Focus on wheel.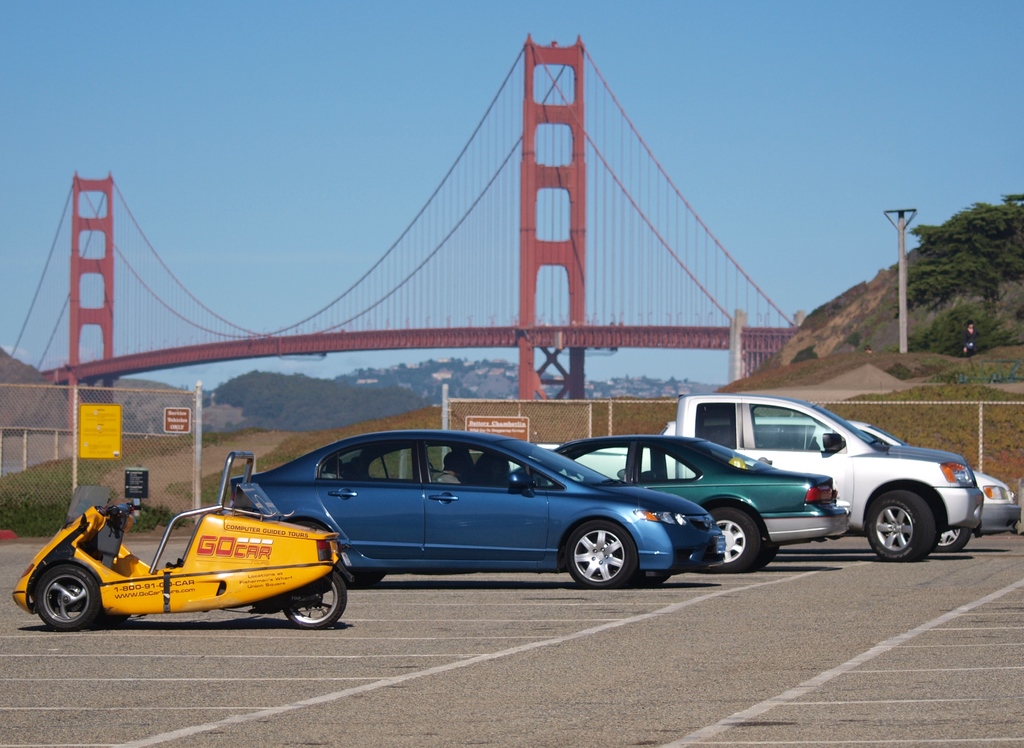
Focused at [left=564, top=528, right=650, bottom=596].
